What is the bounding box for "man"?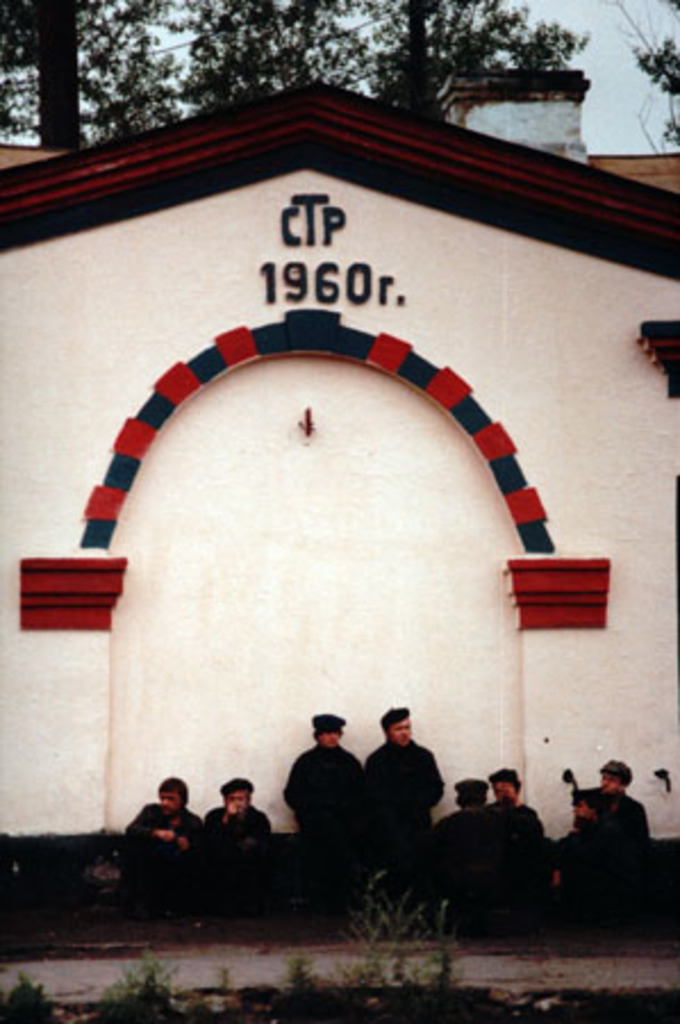
x1=111 y1=767 x2=214 y2=887.
